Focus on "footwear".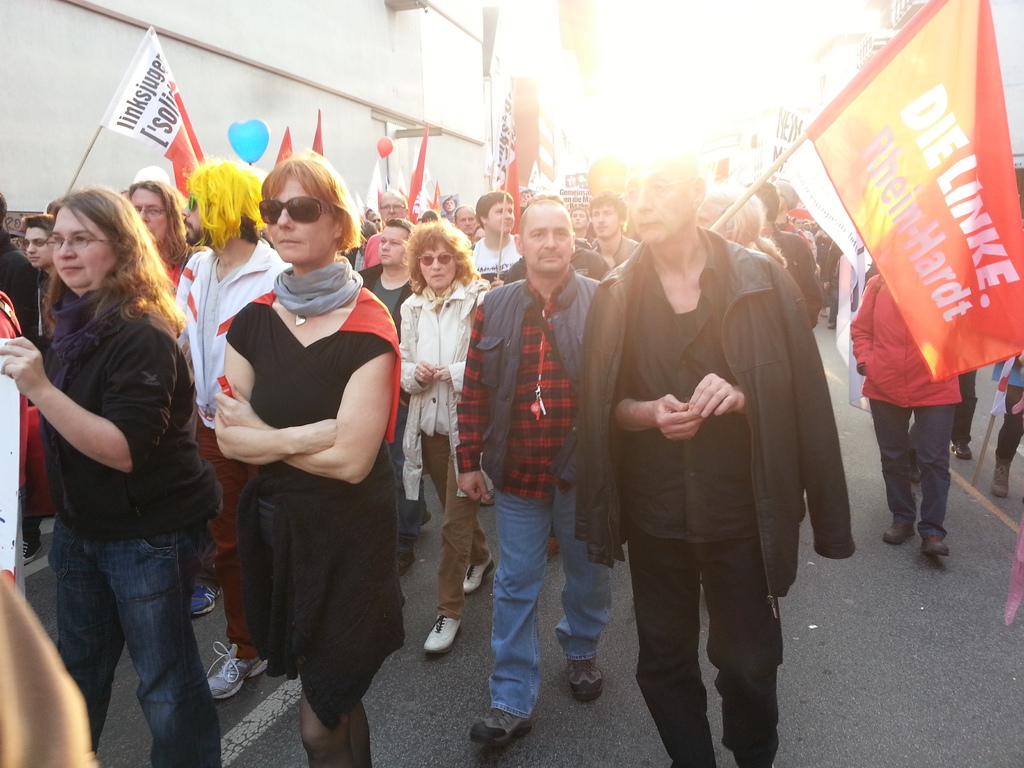
Focused at region(20, 532, 41, 563).
